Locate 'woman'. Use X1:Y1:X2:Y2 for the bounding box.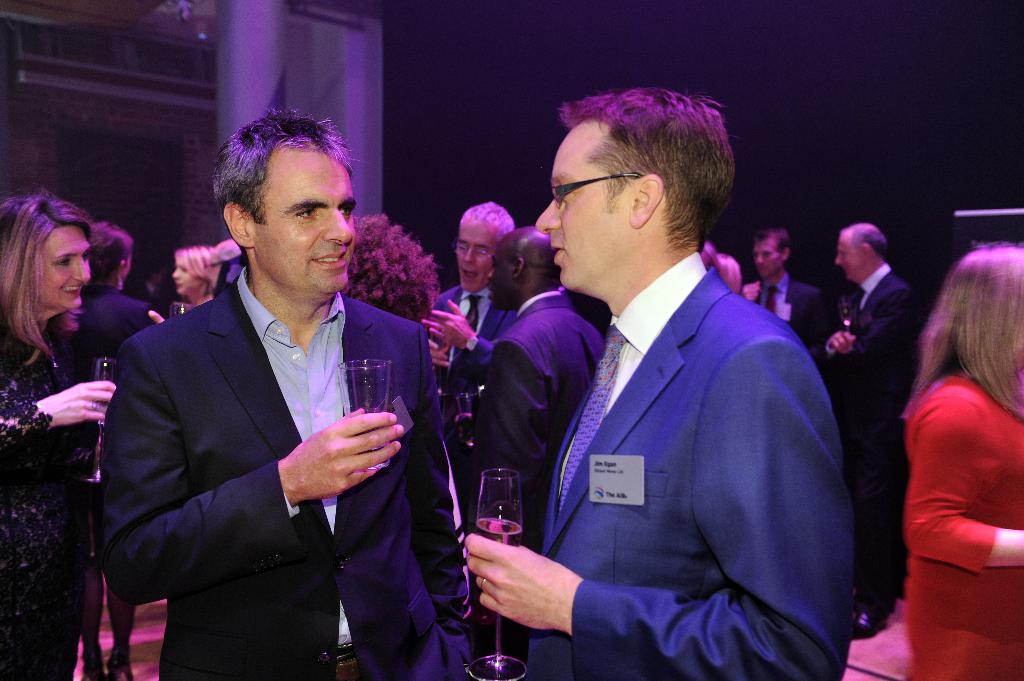
907:231:1023:680.
